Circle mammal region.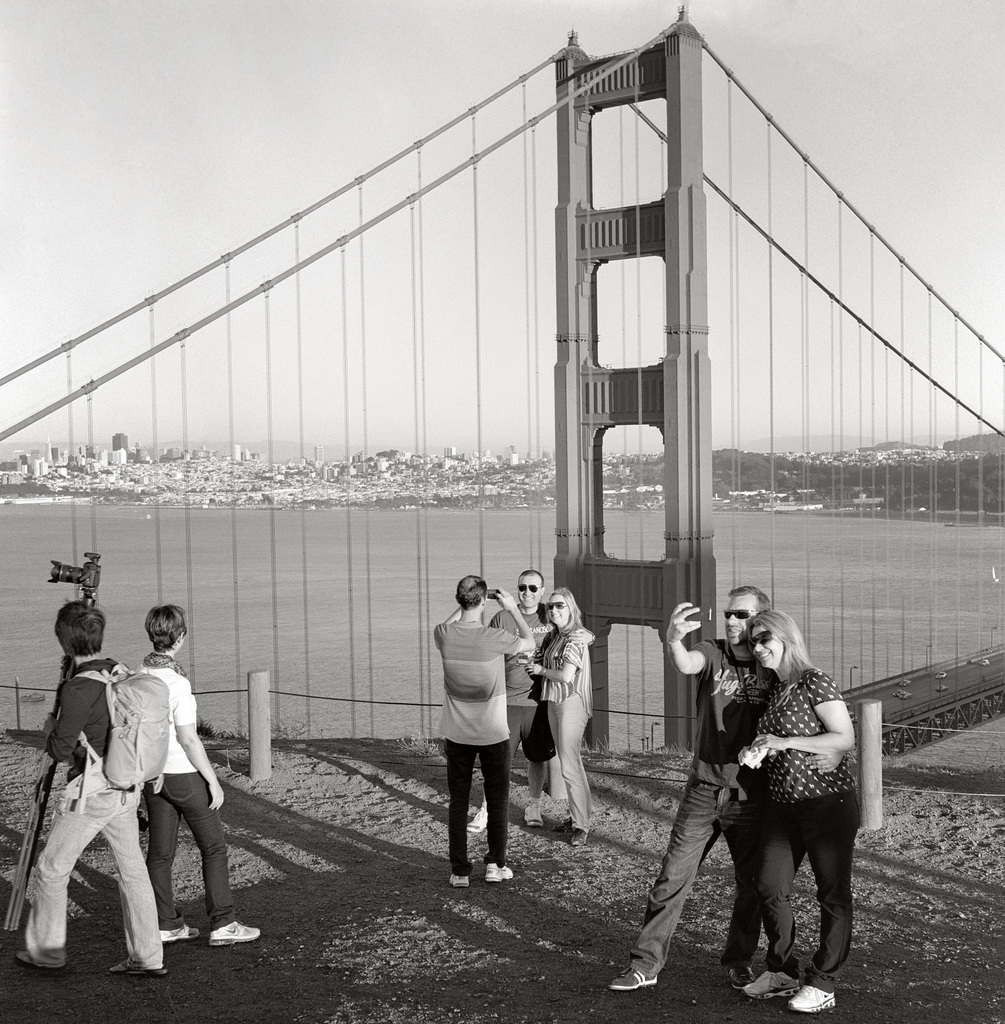
Region: crop(603, 585, 771, 991).
